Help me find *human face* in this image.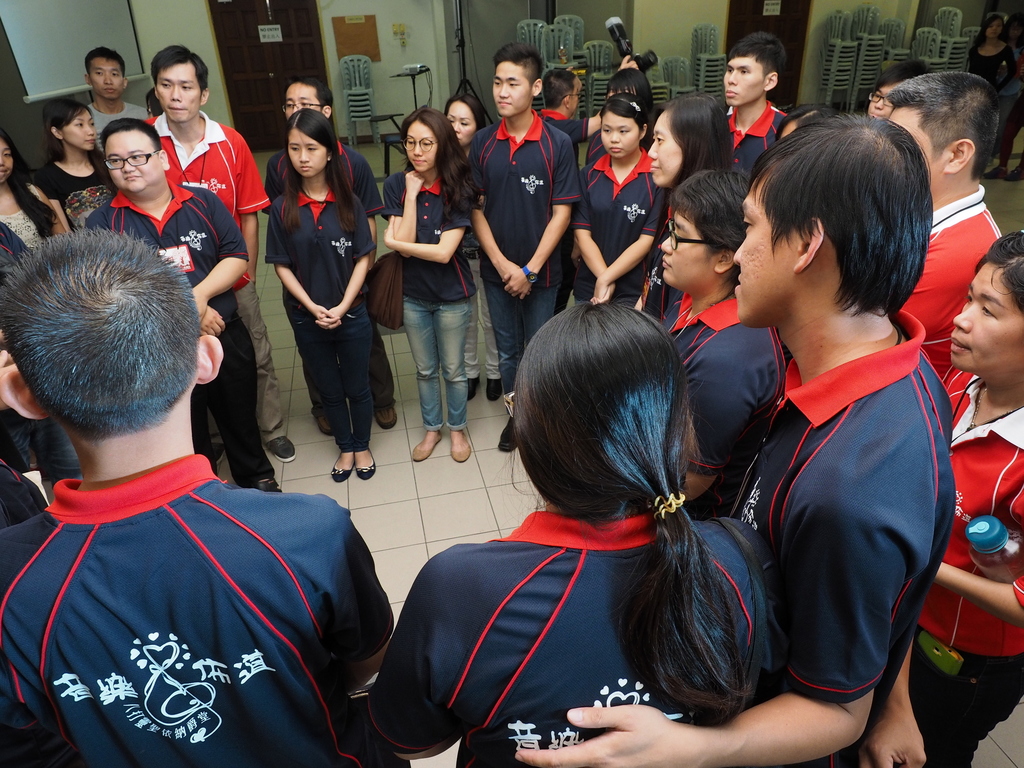
Found it: l=662, t=208, r=720, b=287.
